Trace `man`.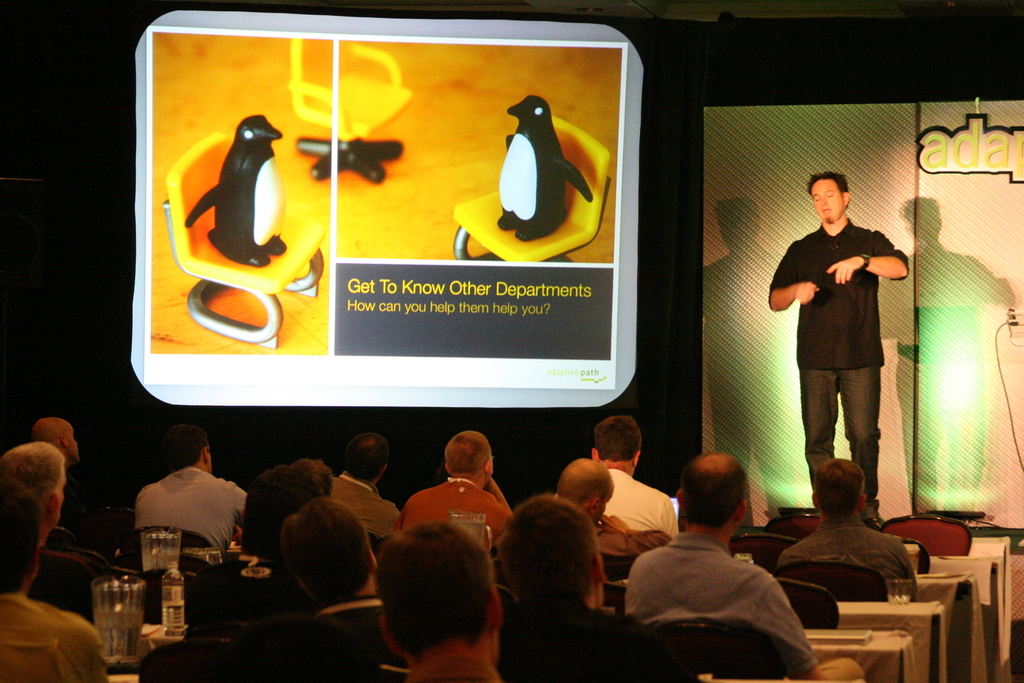
Traced to <bbox>511, 493, 638, 657</bbox>.
